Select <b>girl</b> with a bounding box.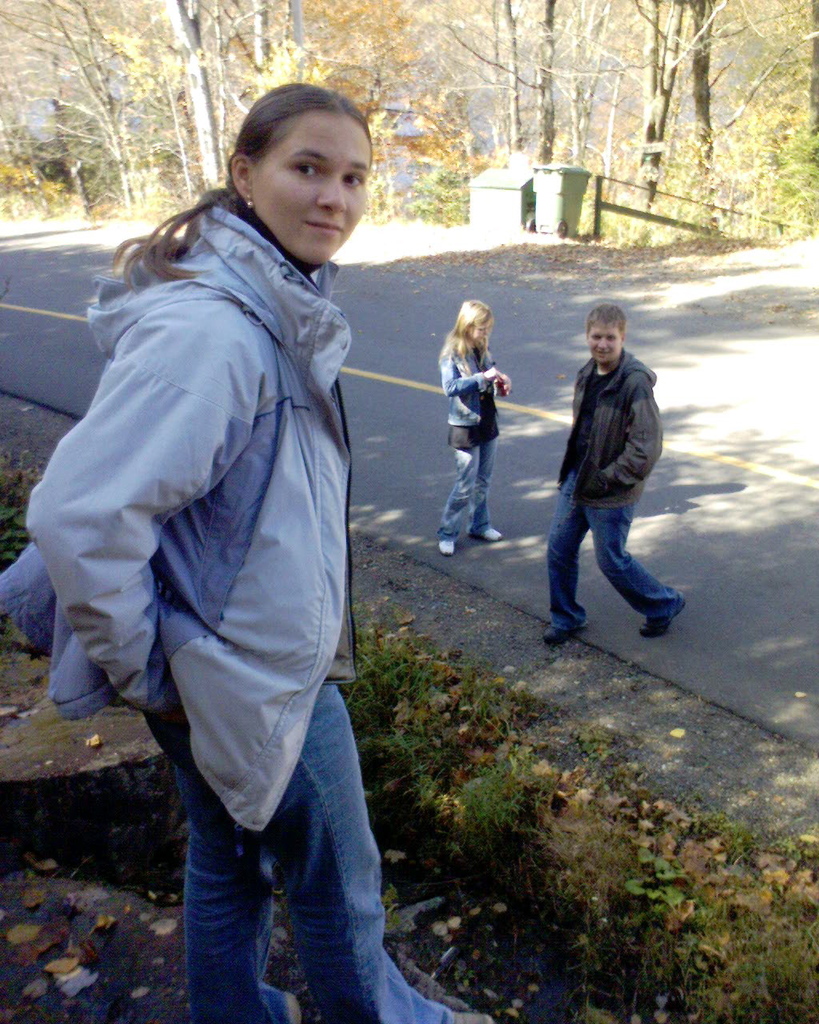
l=0, t=82, r=489, b=1023.
